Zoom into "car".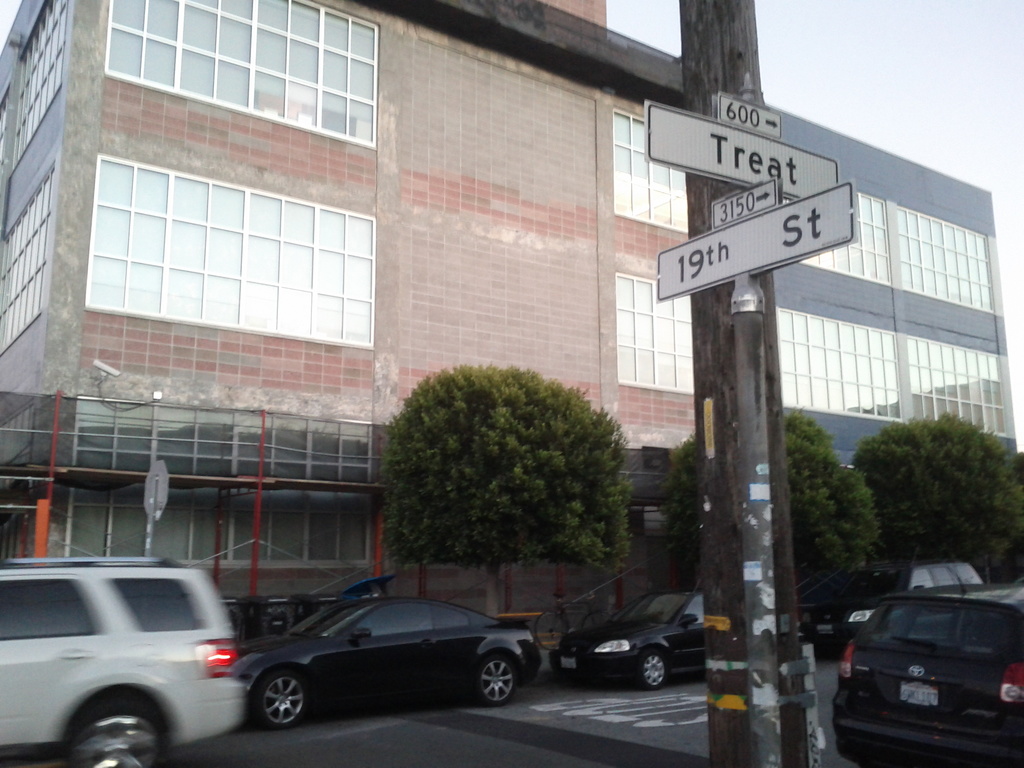
Zoom target: left=826, top=580, right=1023, bottom=765.
